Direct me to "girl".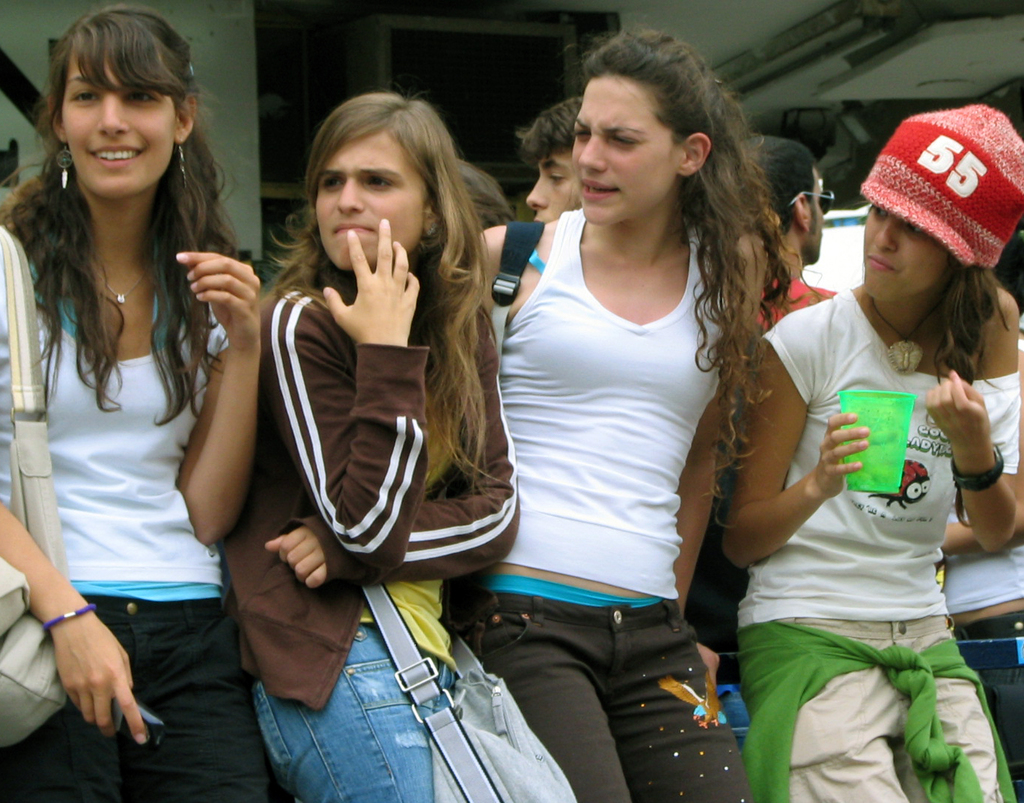
Direction: 473/38/764/802.
